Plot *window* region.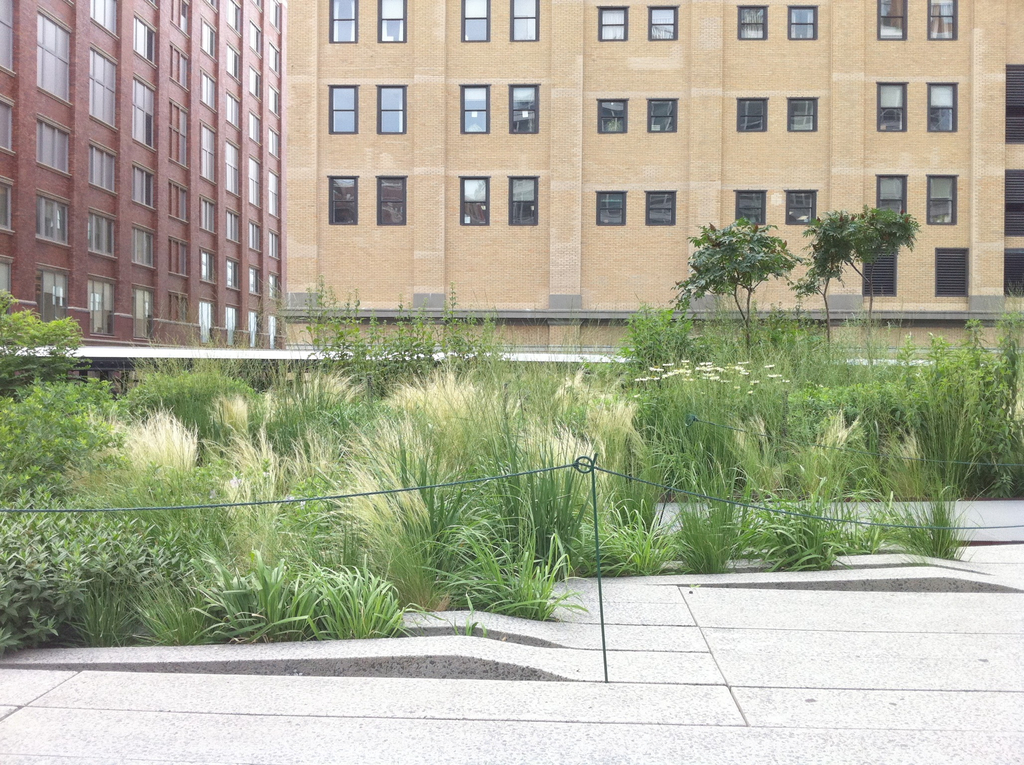
Plotted at <region>789, 93, 814, 134</region>.
